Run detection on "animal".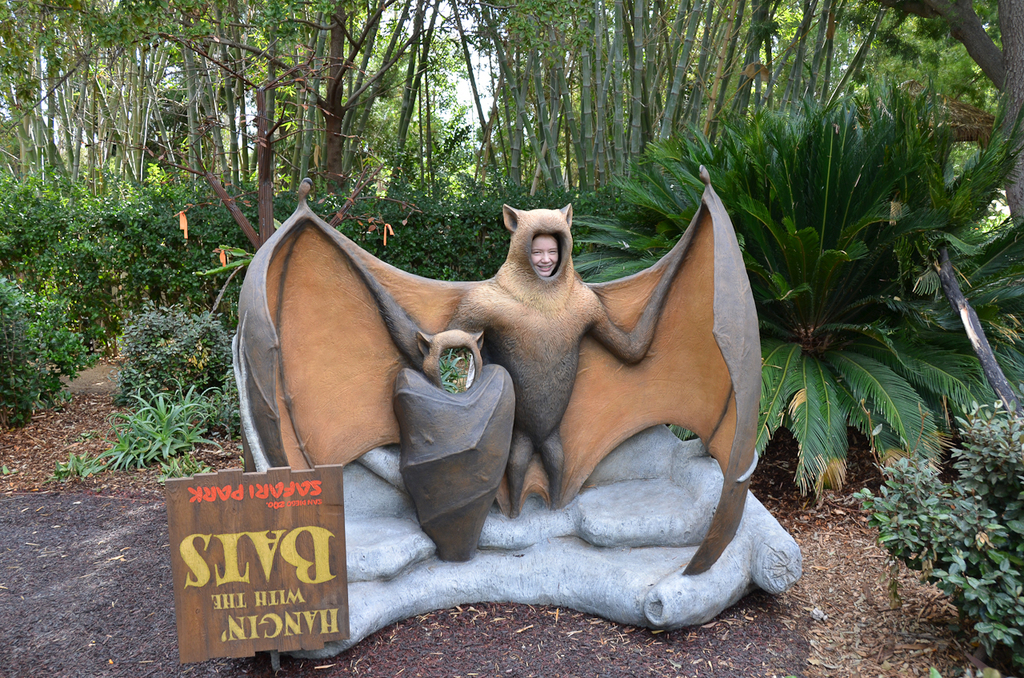
Result: l=218, t=195, r=754, b=545.
